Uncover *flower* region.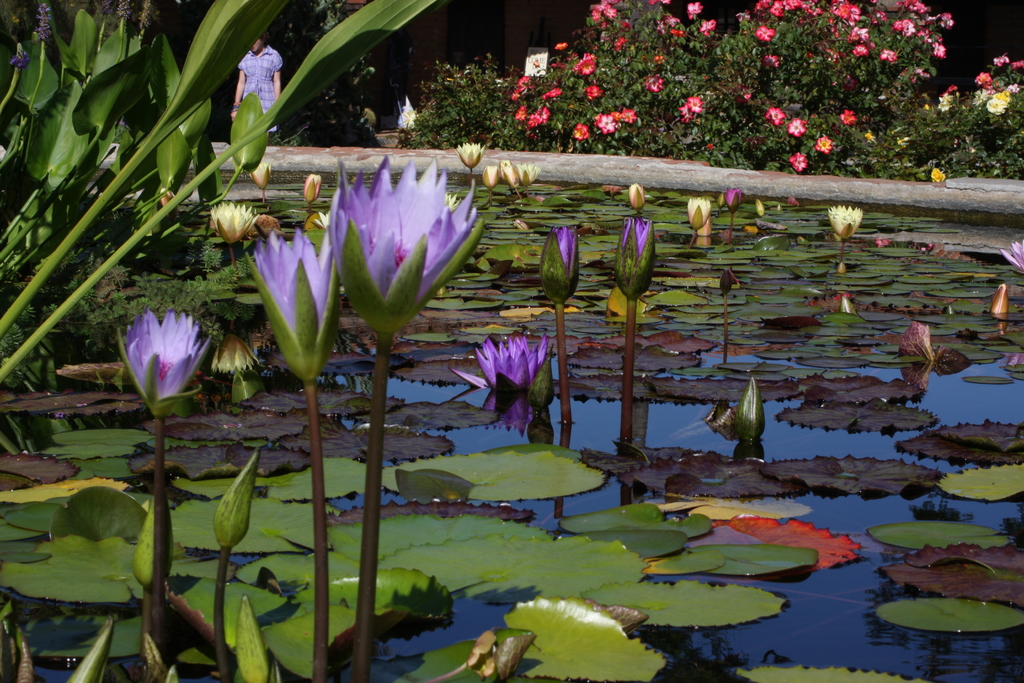
Uncovered: (677,106,696,126).
